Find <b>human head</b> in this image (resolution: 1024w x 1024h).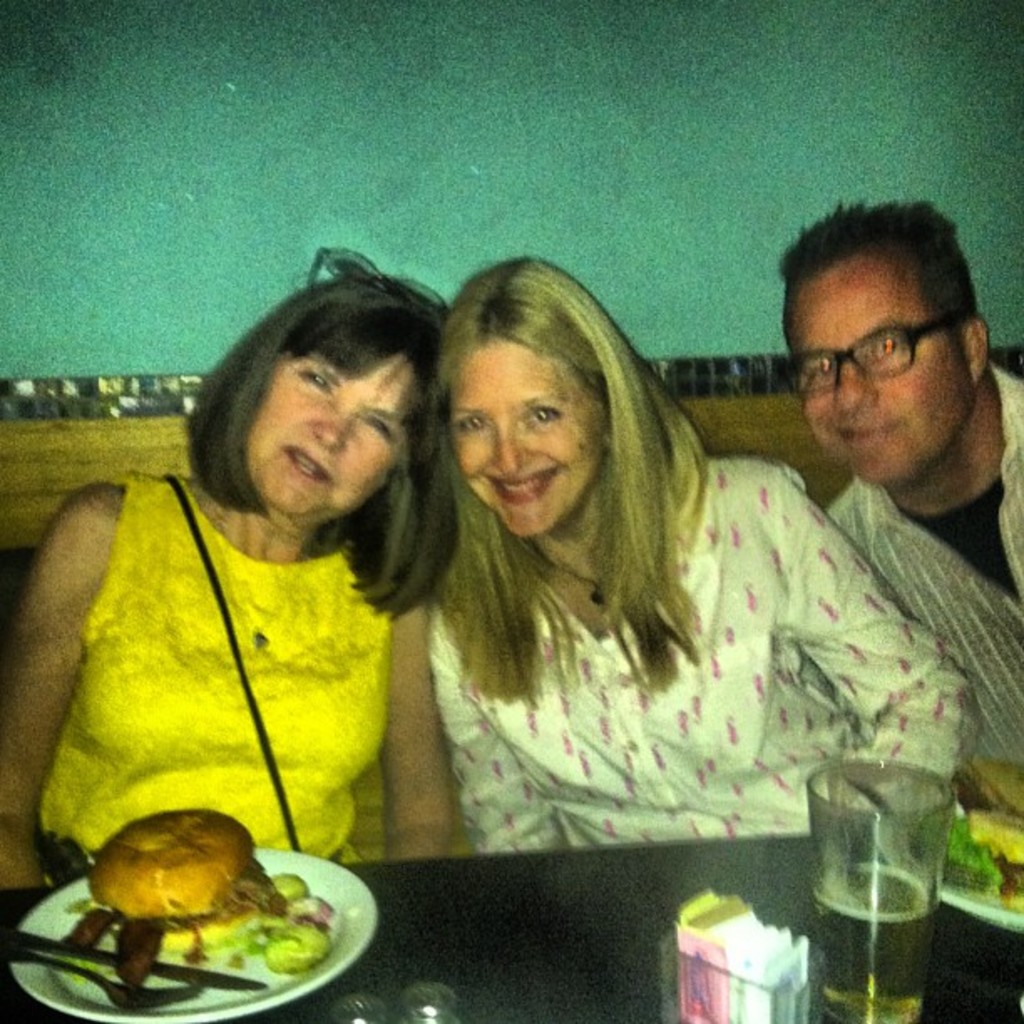
<bbox>427, 261, 654, 540</bbox>.
